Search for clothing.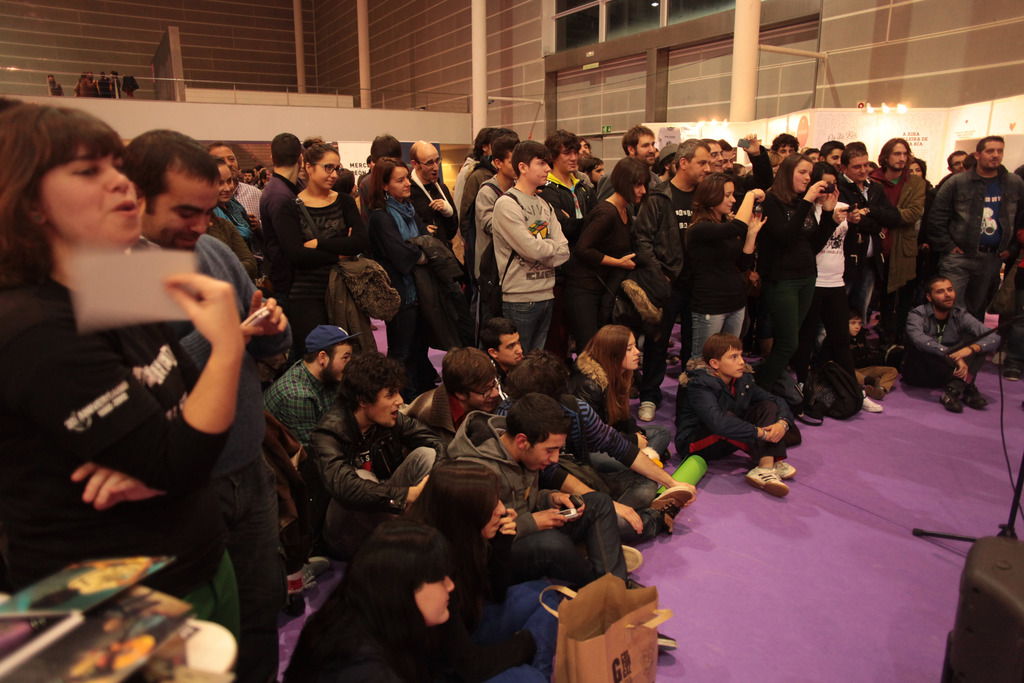
Found at (563, 197, 643, 325).
